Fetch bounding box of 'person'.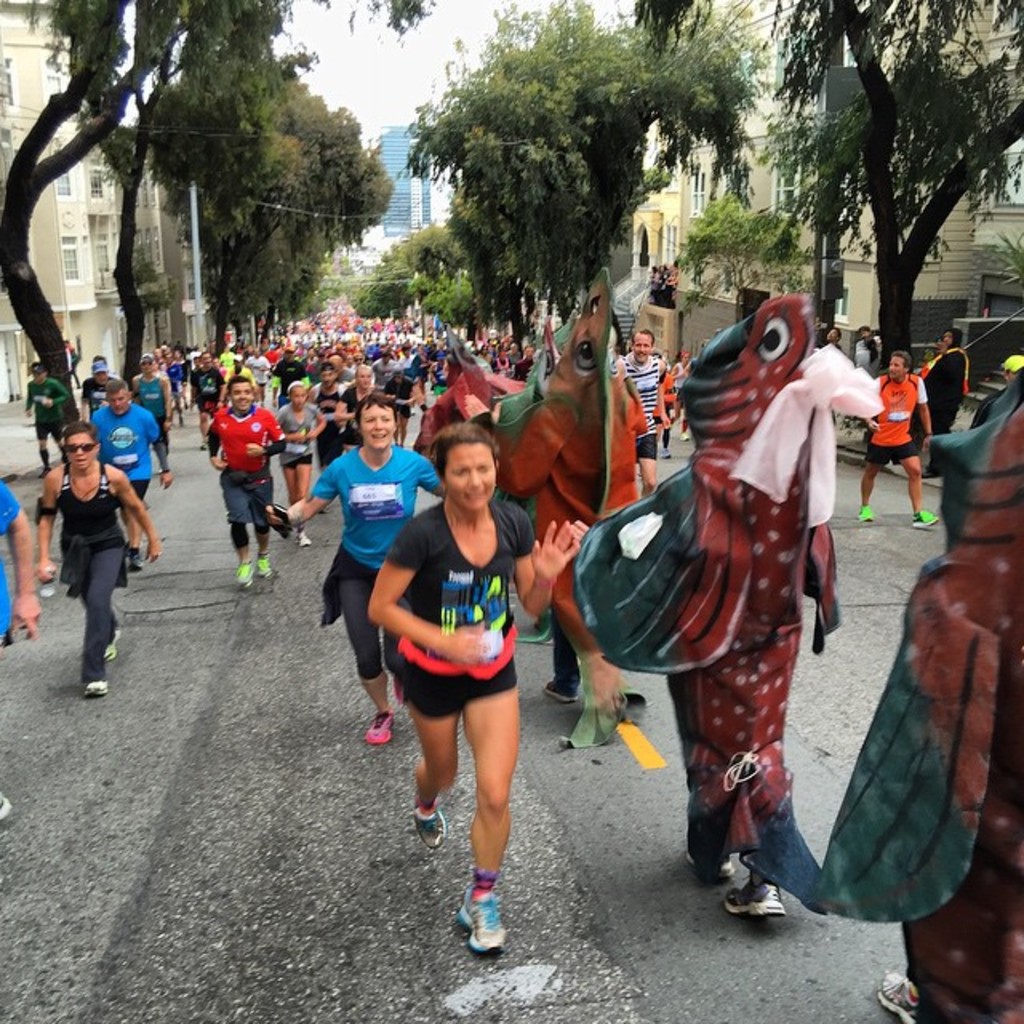
Bbox: box=[34, 416, 163, 693].
